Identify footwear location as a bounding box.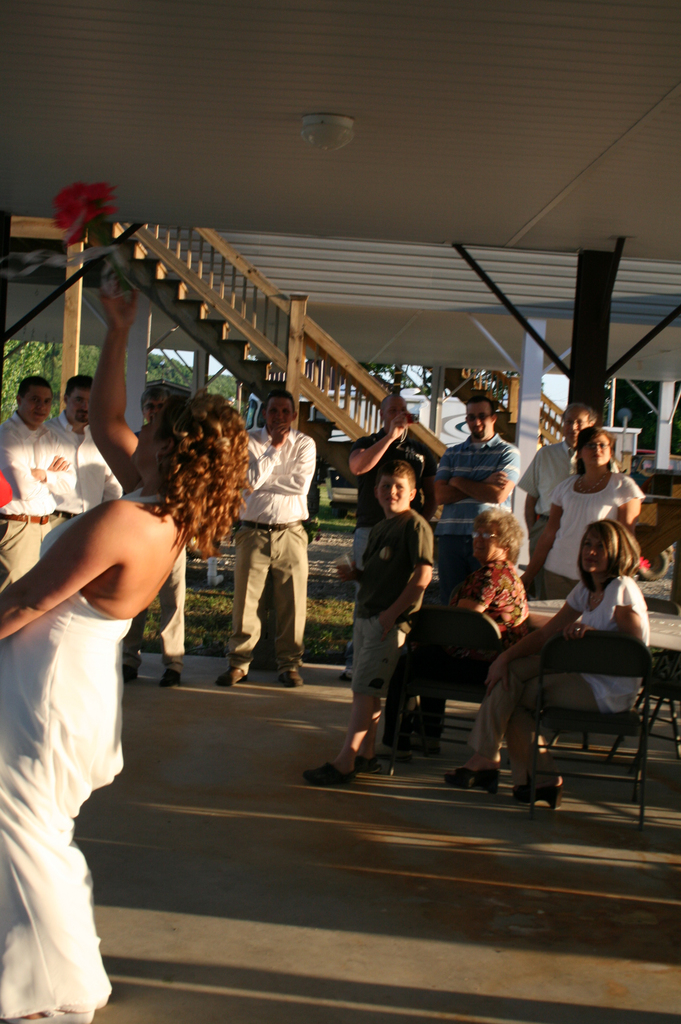
[280, 671, 308, 686].
